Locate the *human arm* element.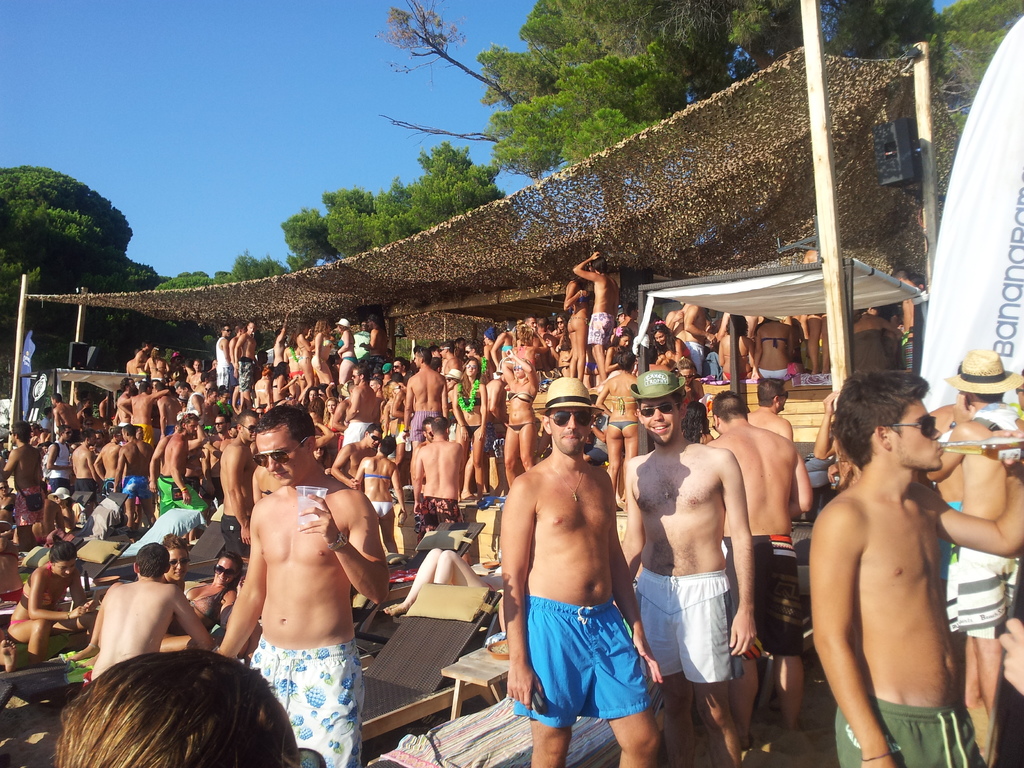
Element bbox: left=148, top=388, right=169, bottom=403.
